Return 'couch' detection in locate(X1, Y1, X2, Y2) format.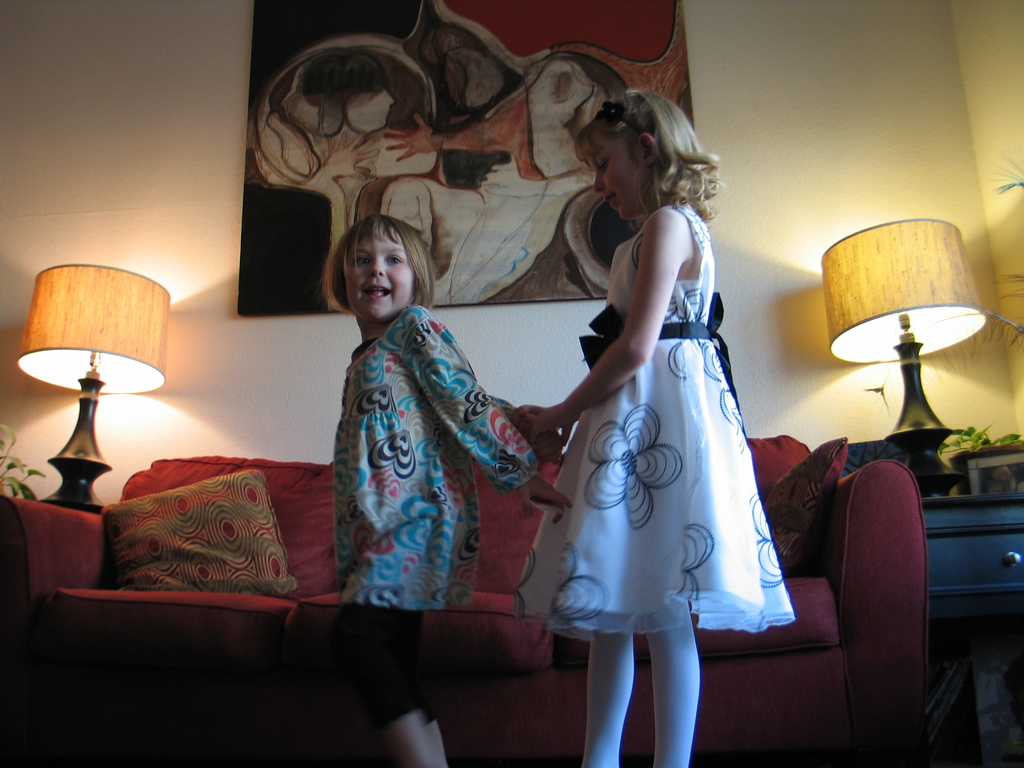
locate(0, 433, 929, 767).
